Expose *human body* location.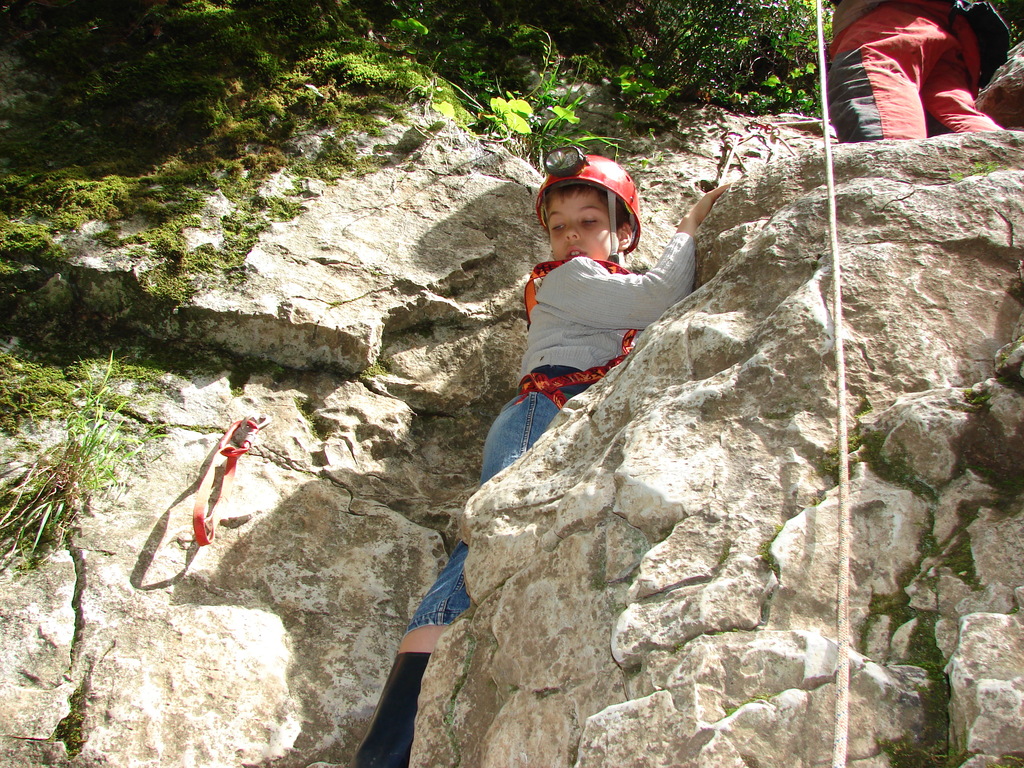
Exposed at (341,177,734,765).
